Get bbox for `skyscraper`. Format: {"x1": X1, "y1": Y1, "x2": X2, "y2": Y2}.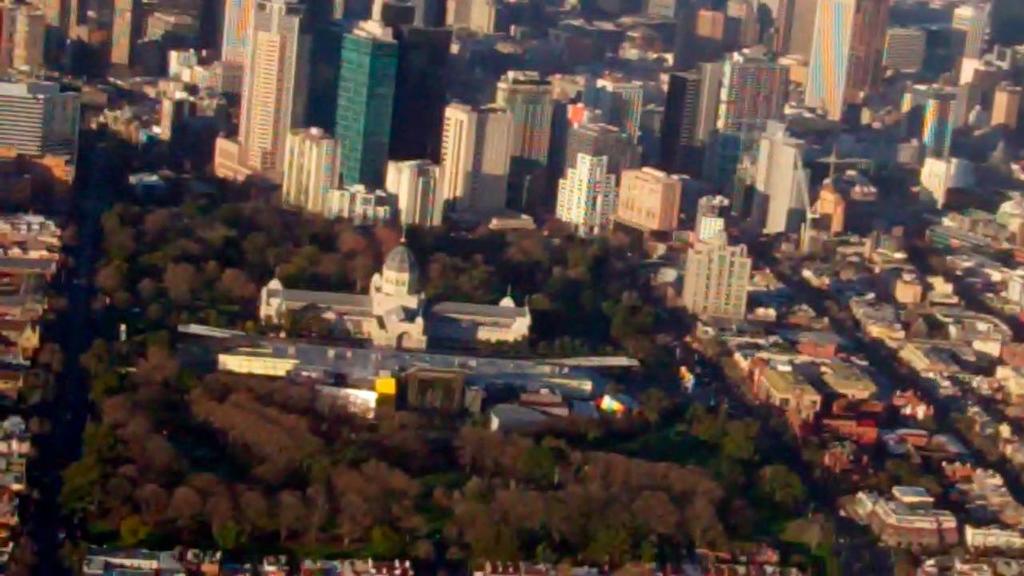
{"x1": 335, "y1": 0, "x2": 392, "y2": 194}.
